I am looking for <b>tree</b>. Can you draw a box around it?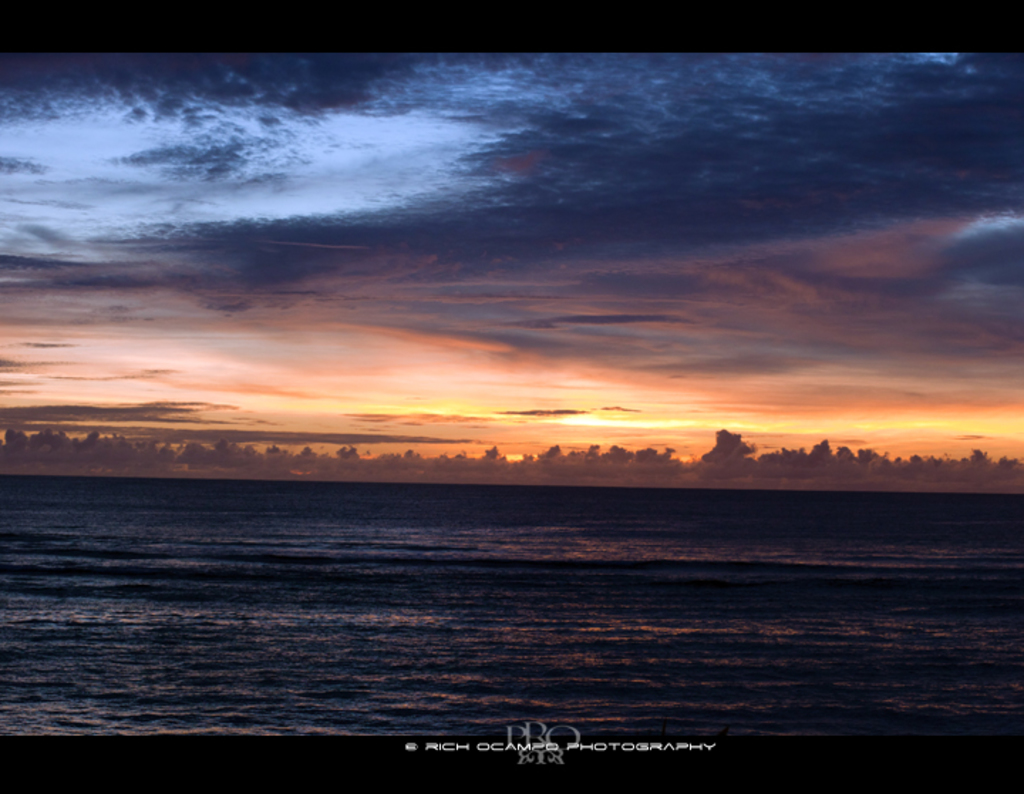
Sure, the bounding box is (x1=245, y1=444, x2=253, y2=458).
